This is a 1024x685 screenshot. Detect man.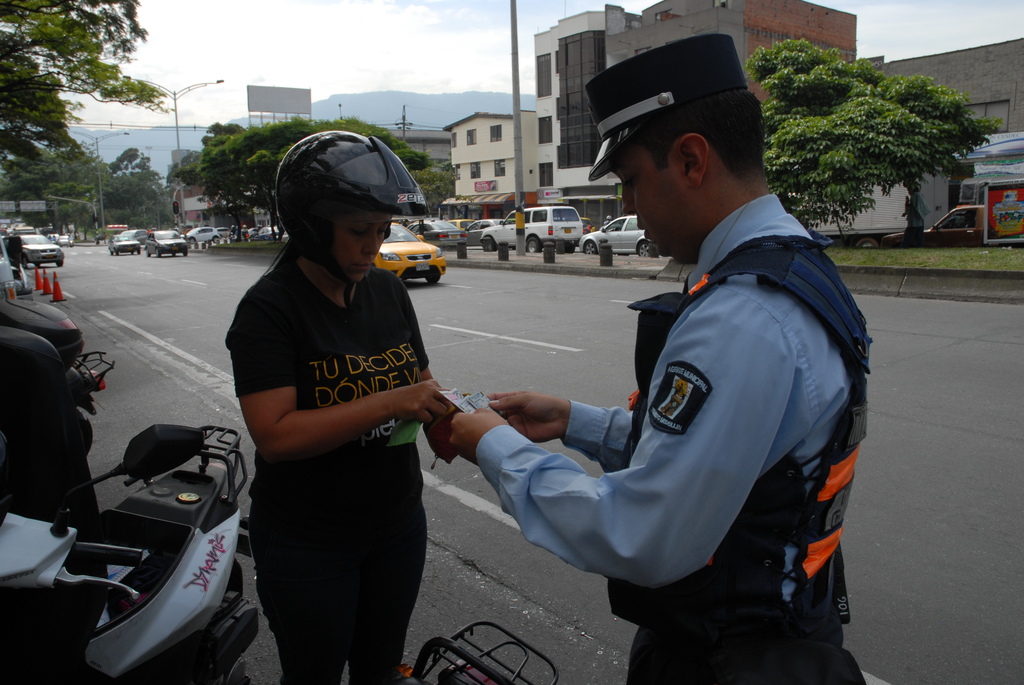
detection(476, 61, 876, 679).
